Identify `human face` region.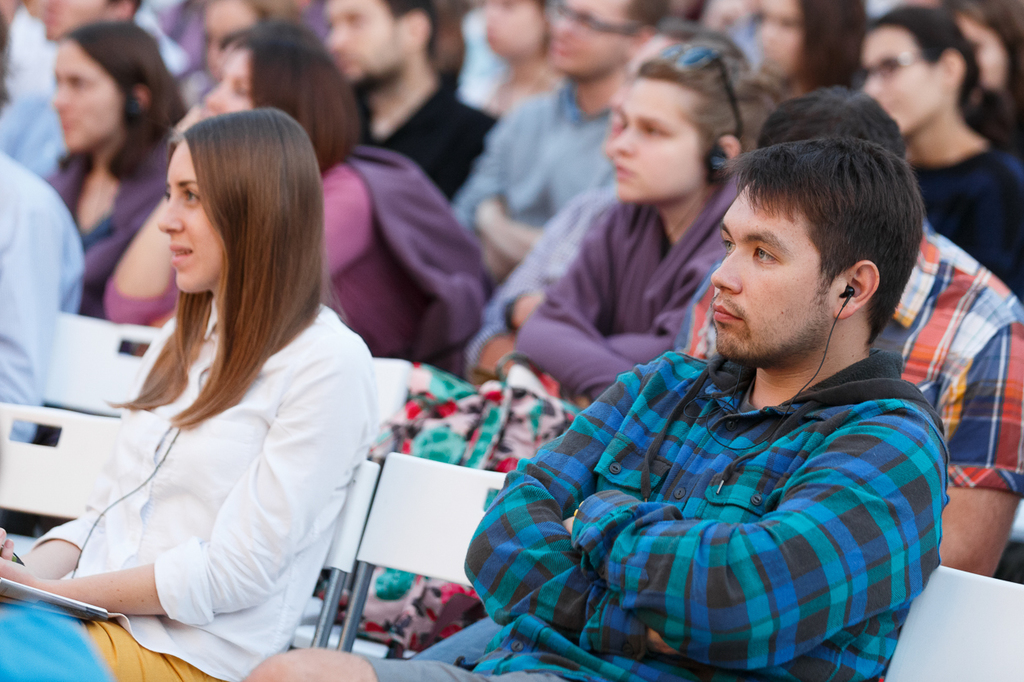
Region: (x1=858, y1=28, x2=954, y2=129).
